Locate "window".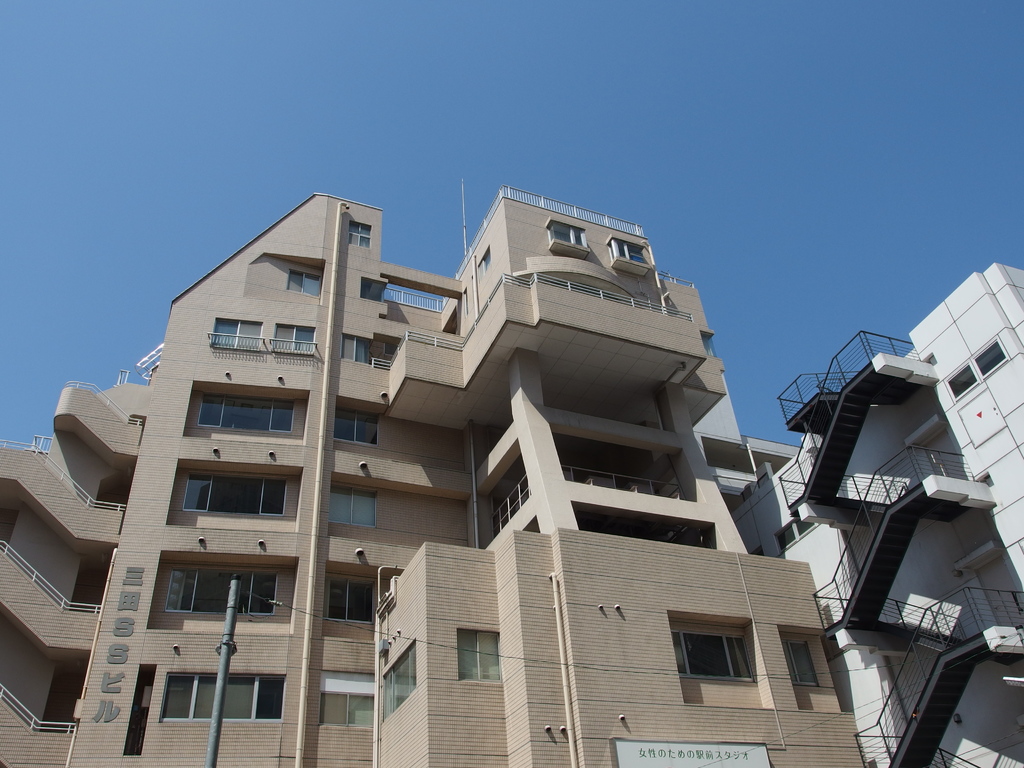
Bounding box: detection(181, 467, 286, 511).
